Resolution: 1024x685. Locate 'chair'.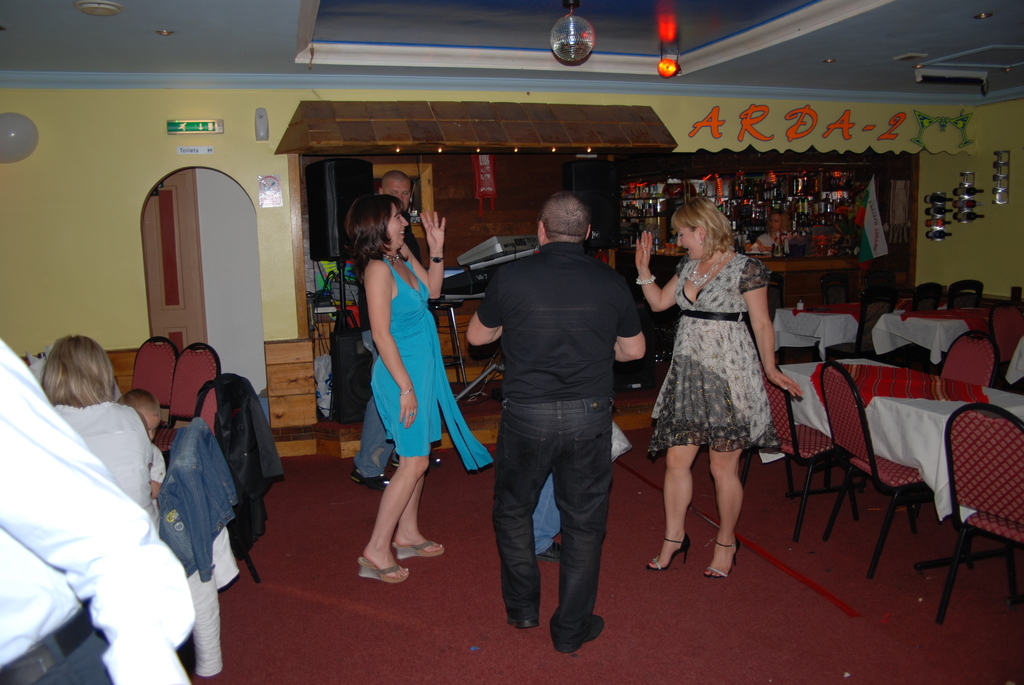
(152,342,220,464).
